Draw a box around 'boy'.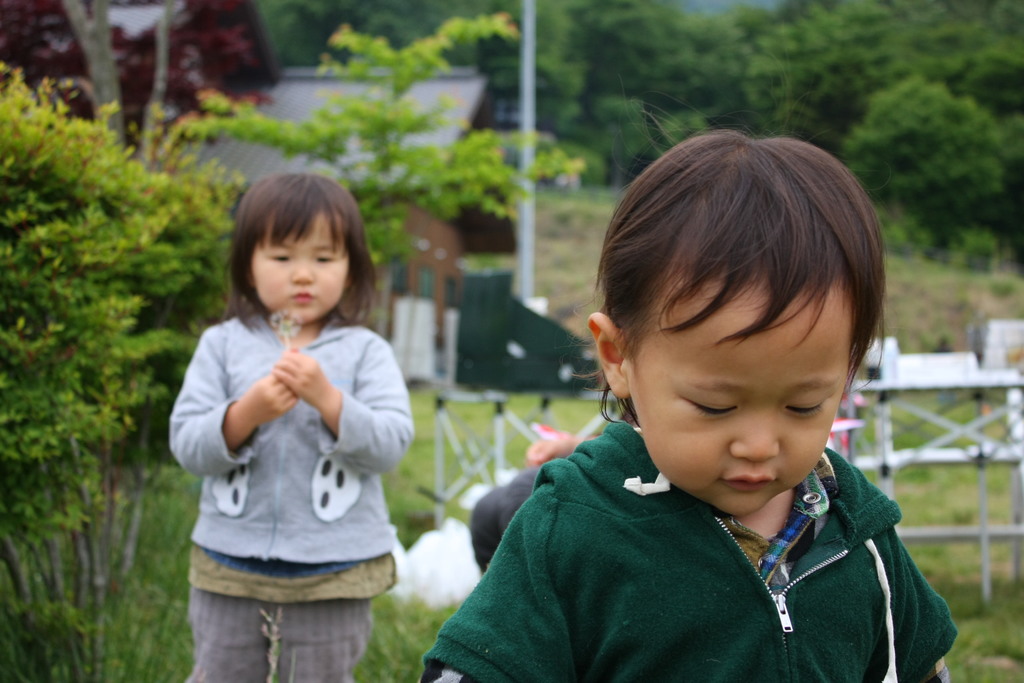
bbox(414, 129, 961, 682).
